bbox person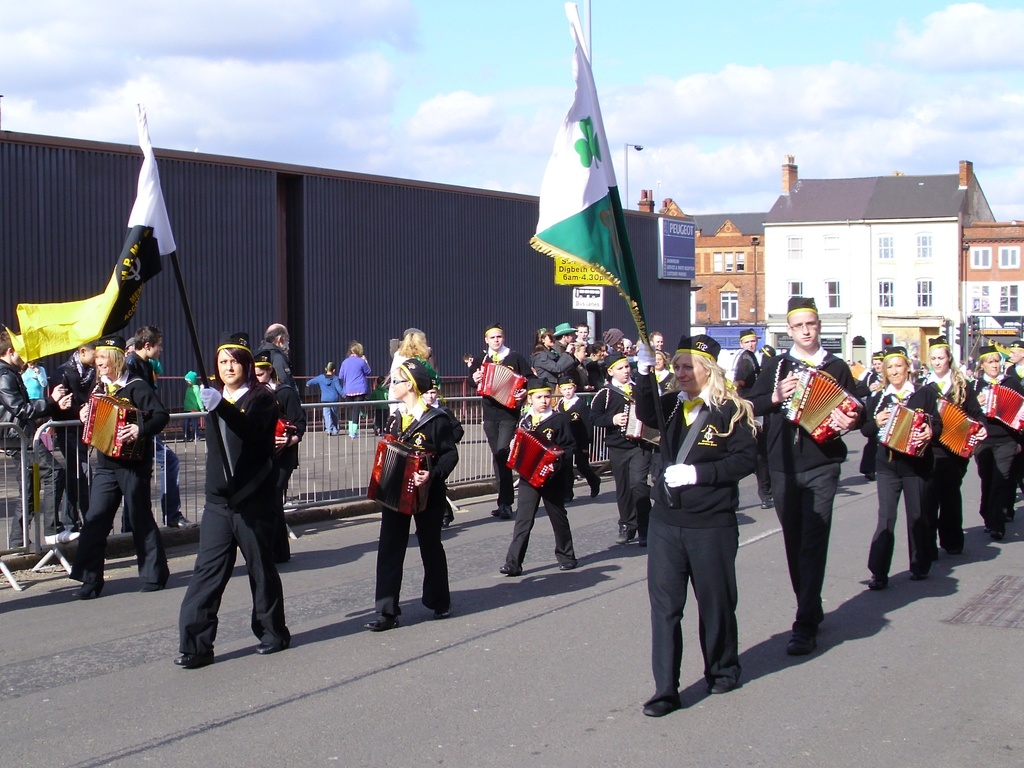
Rect(172, 333, 293, 668)
